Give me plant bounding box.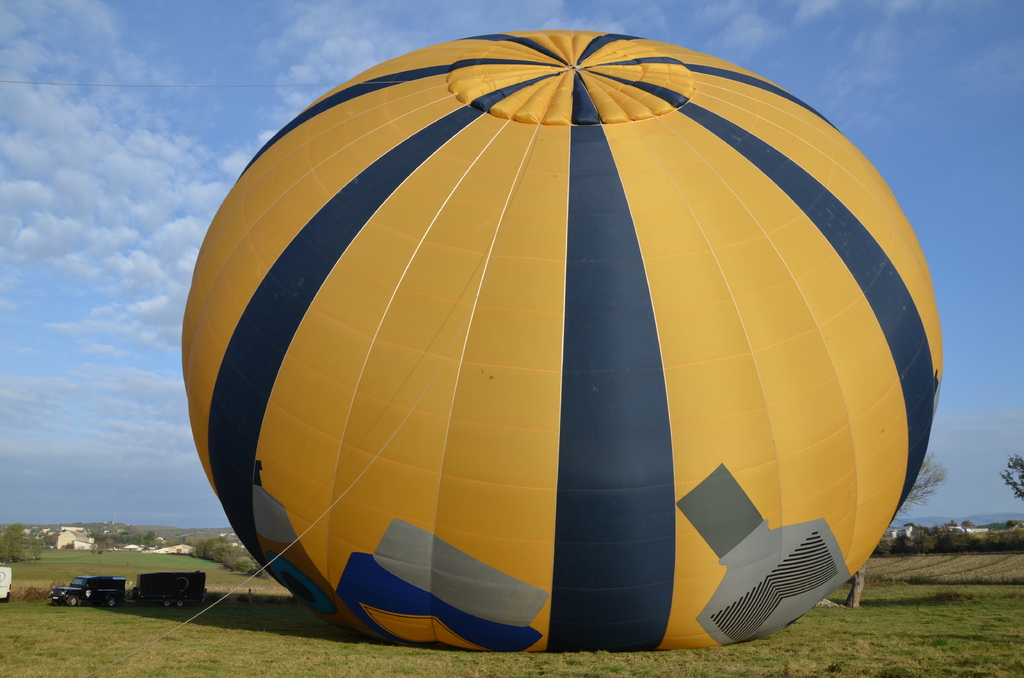
(188, 535, 259, 588).
